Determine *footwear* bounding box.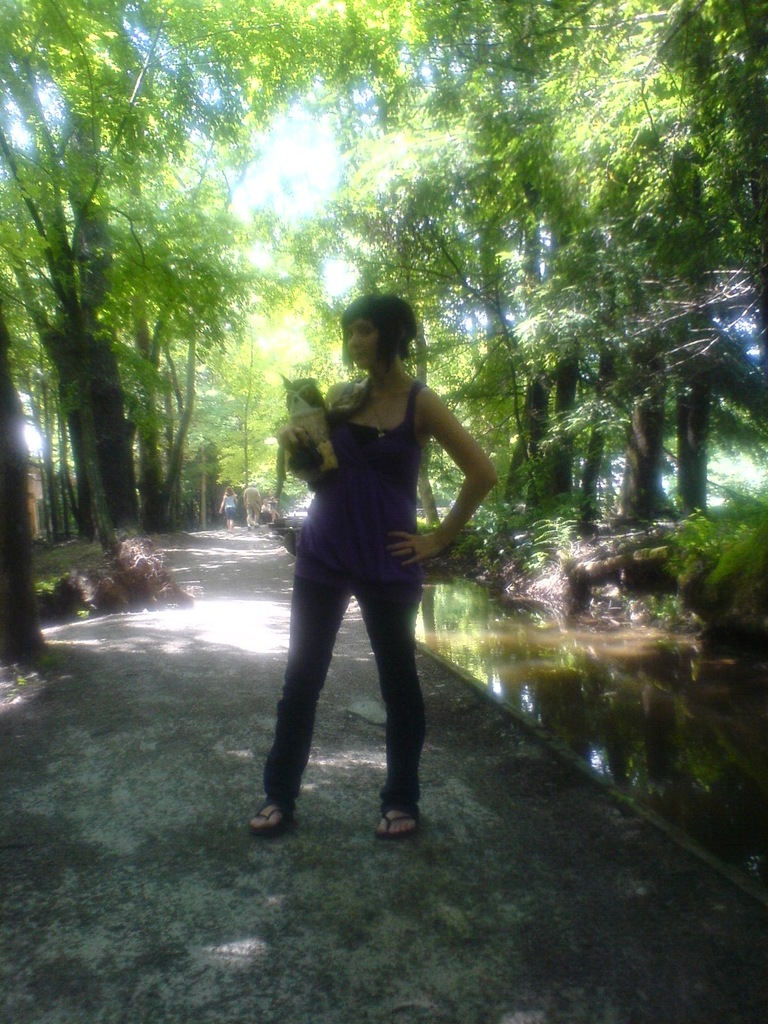
Determined: [376, 805, 419, 833].
